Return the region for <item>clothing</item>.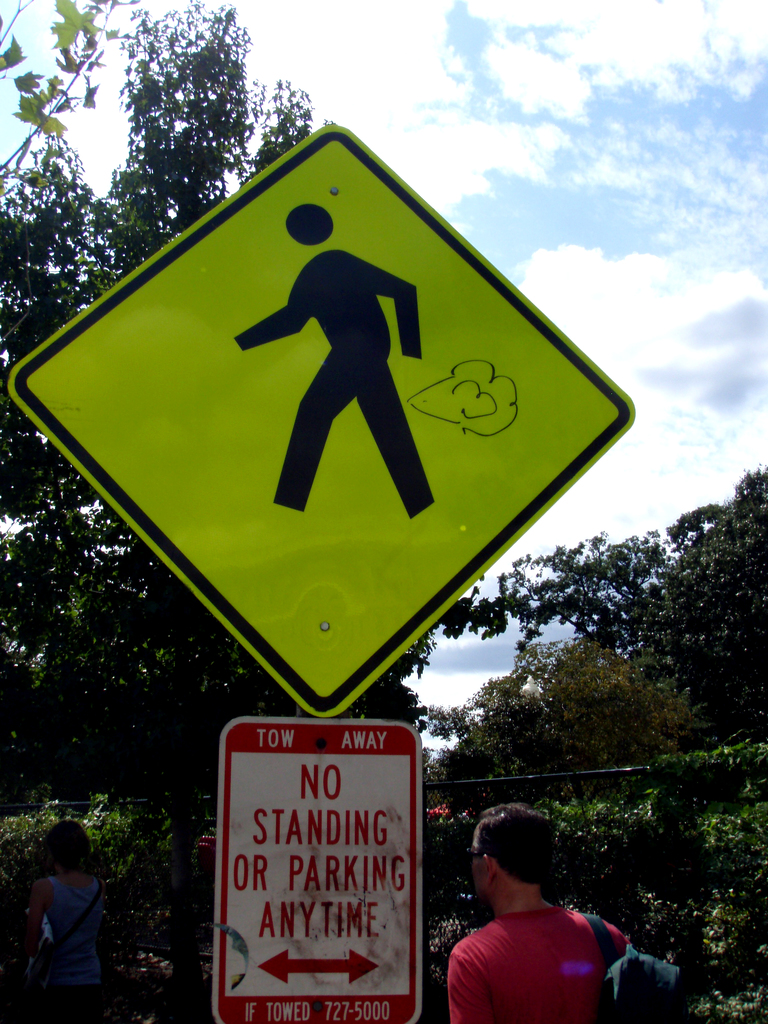
Rect(437, 906, 638, 1023).
